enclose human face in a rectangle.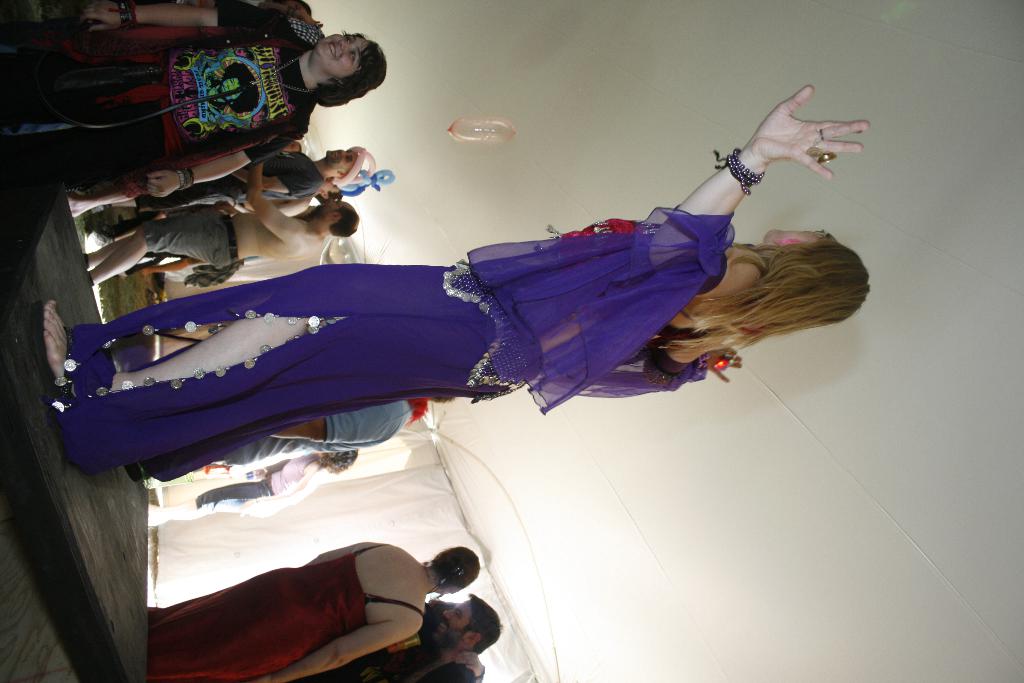
pyautogui.locateOnScreen(287, 0, 312, 14).
